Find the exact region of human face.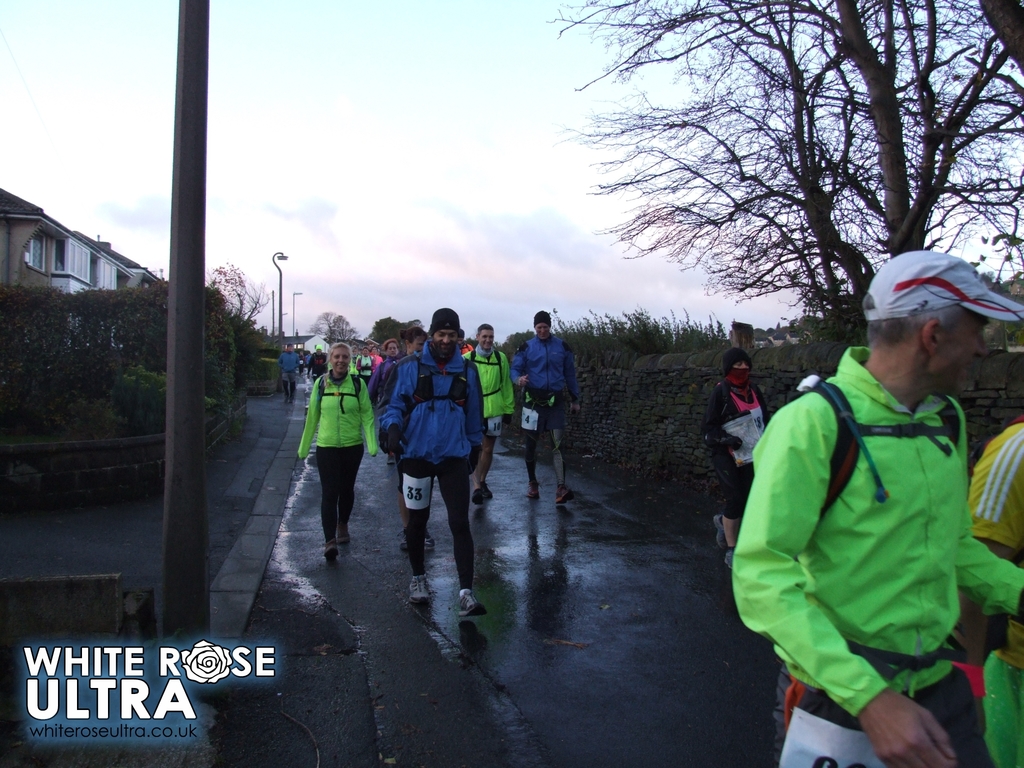
Exact region: detection(286, 346, 292, 353).
